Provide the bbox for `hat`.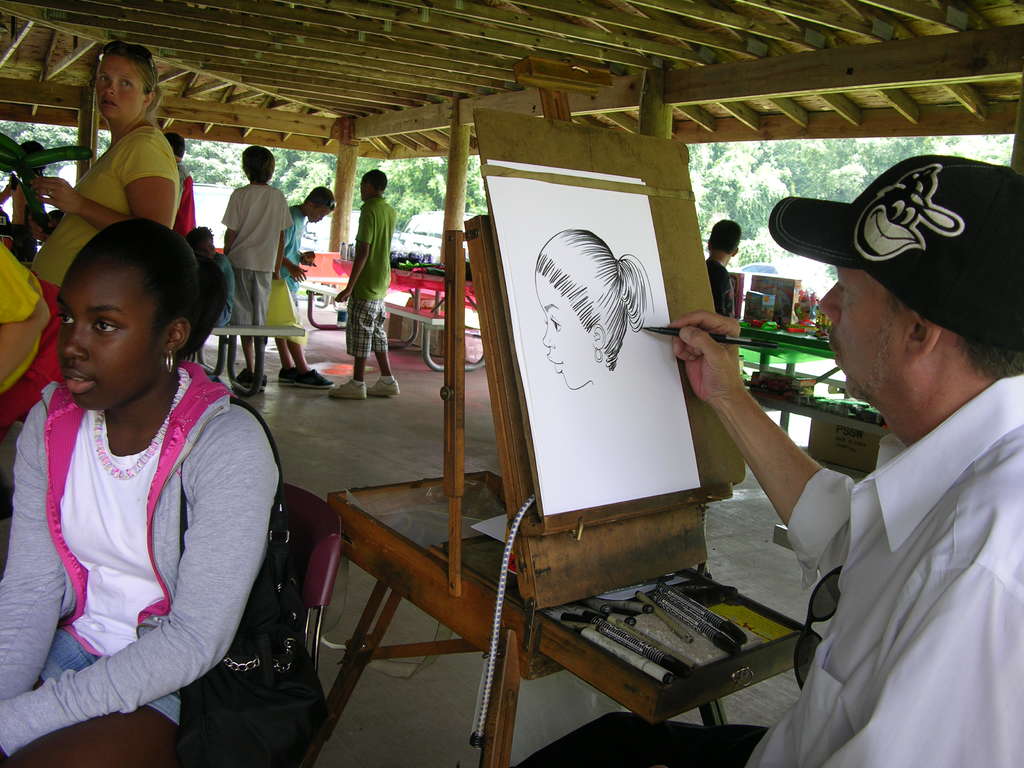
x1=766, y1=152, x2=1023, y2=349.
